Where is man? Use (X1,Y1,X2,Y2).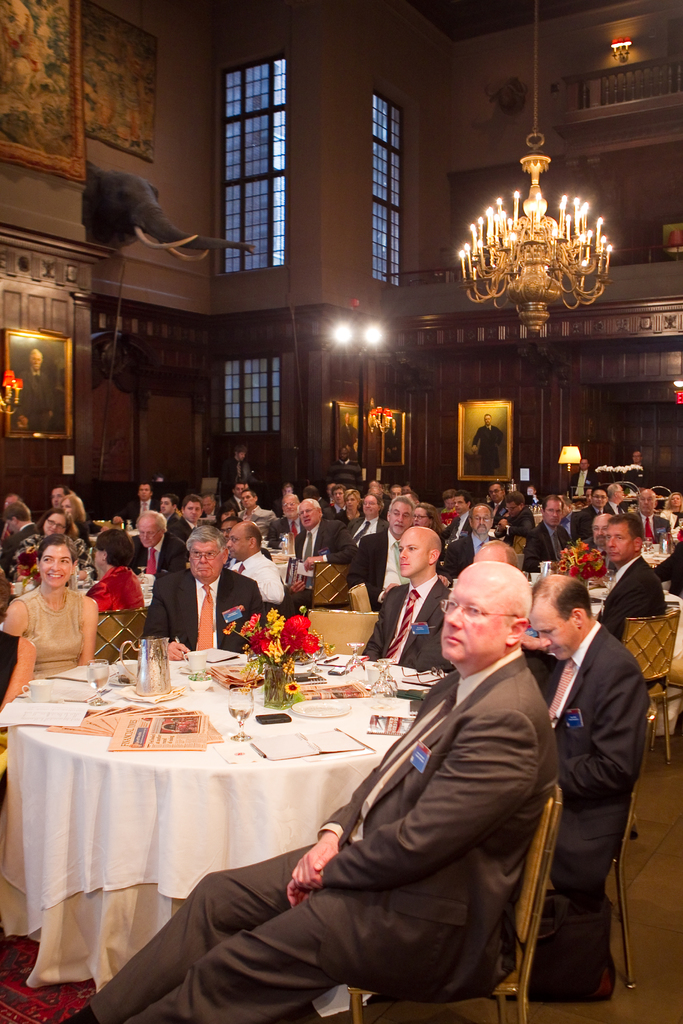
(347,488,385,550).
